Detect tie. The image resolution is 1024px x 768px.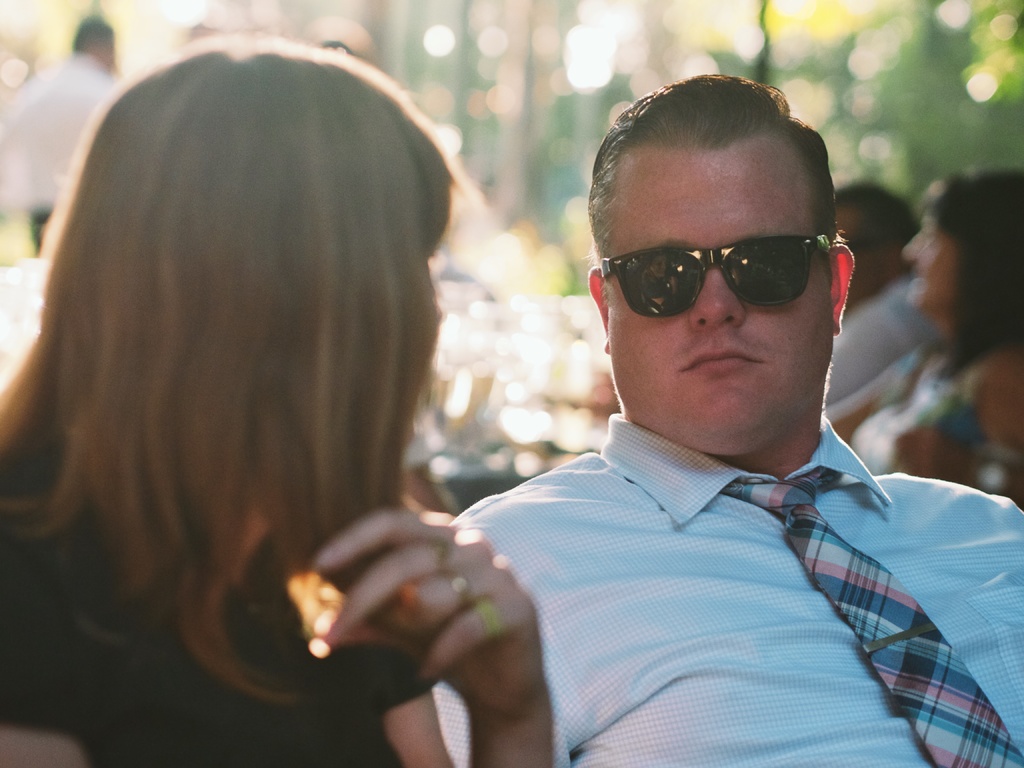
721 465 1023 767.
